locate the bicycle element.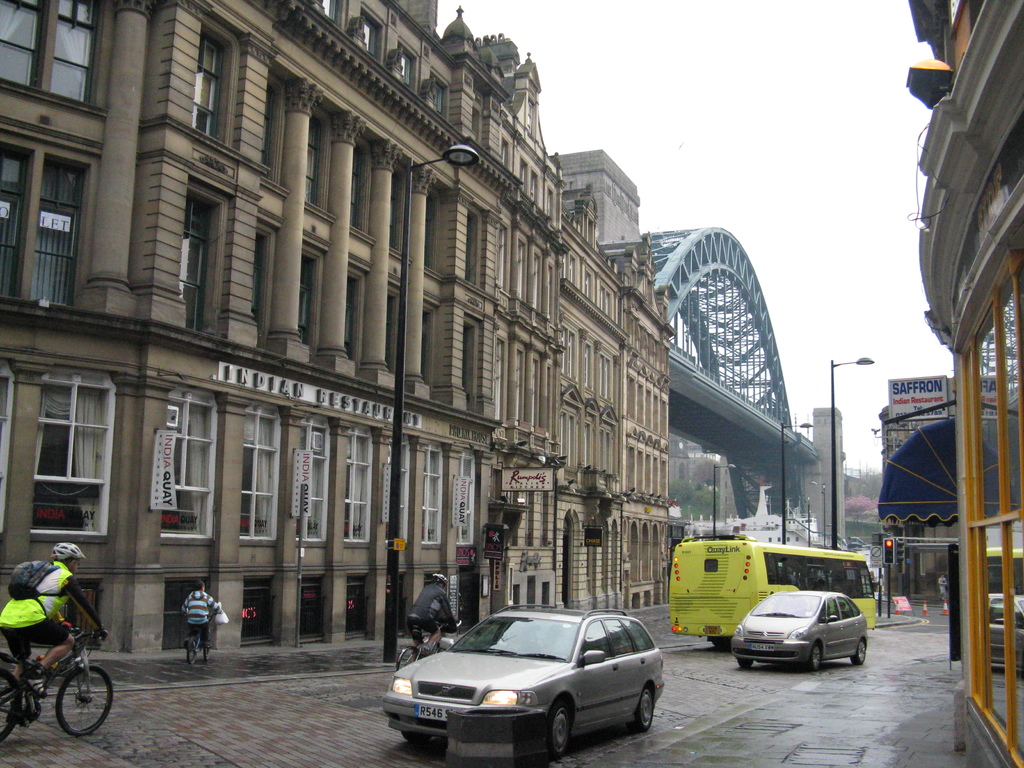
Element bbox: <region>0, 612, 115, 748</region>.
